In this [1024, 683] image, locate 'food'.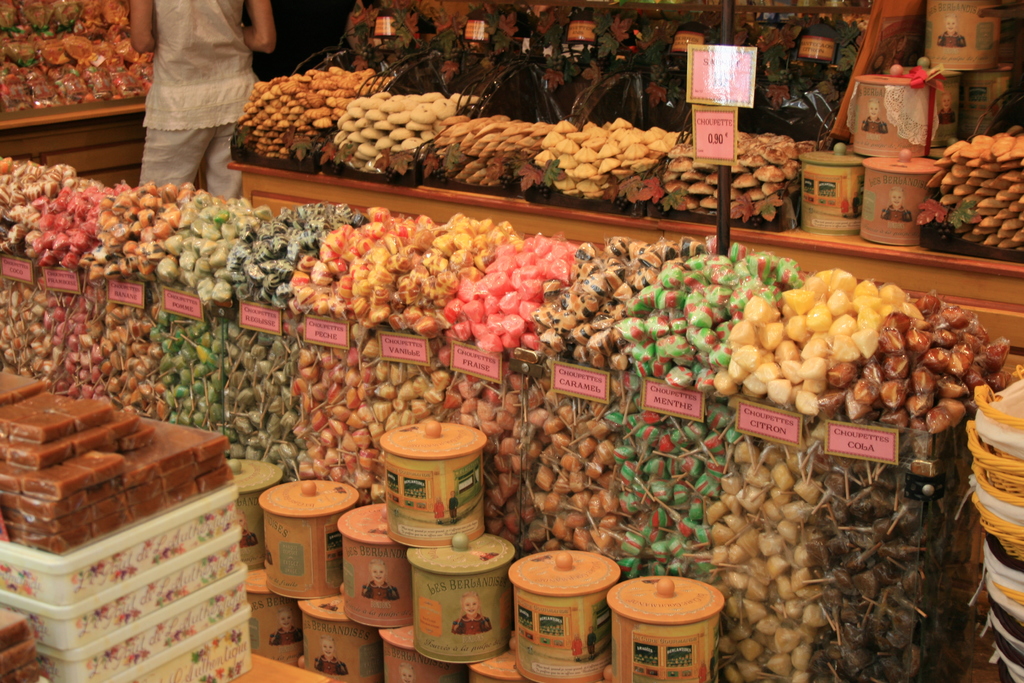
Bounding box: <bbox>387, 214, 518, 338</bbox>.
